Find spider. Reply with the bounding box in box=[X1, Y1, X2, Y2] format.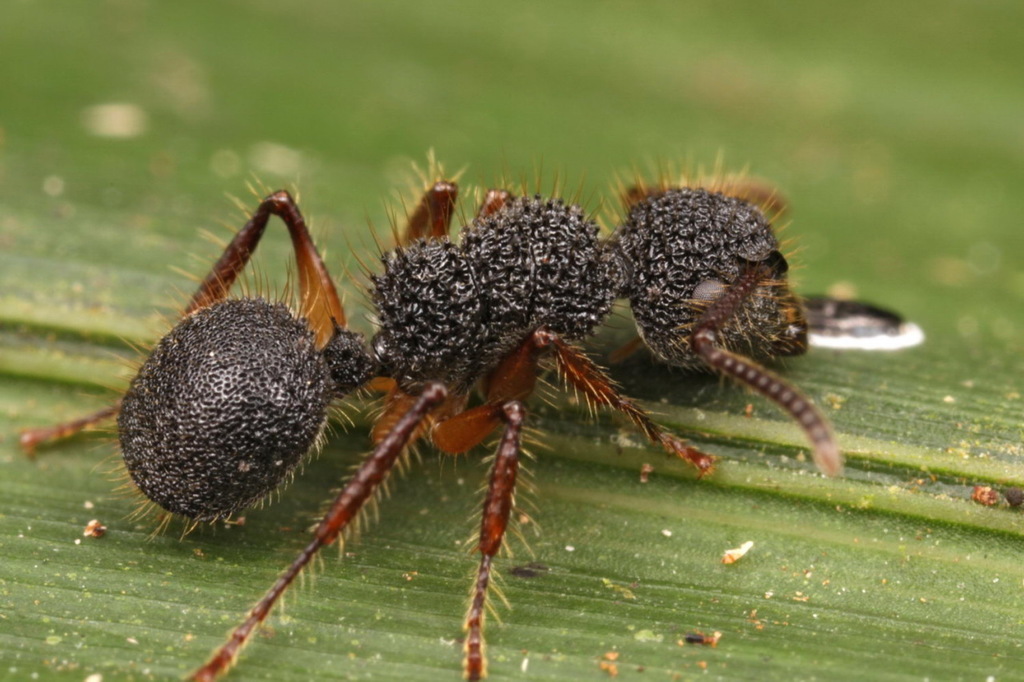
box=[15, 144, 846, 681].
